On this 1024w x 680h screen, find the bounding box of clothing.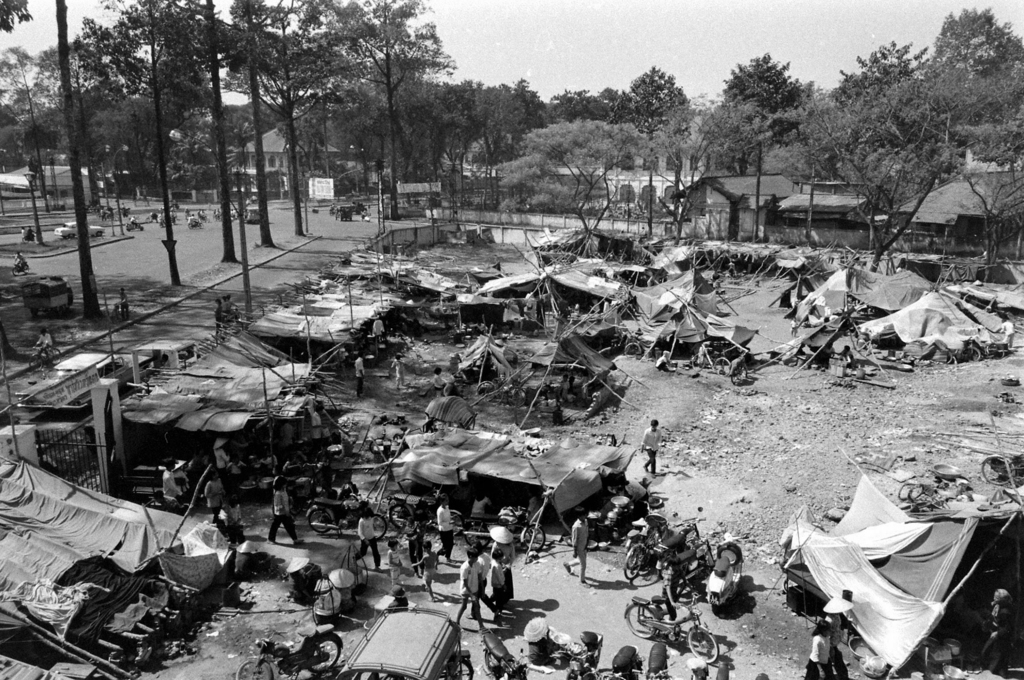
Bounding box: <bbox>988, 594, 1012, 656</bbox>.
